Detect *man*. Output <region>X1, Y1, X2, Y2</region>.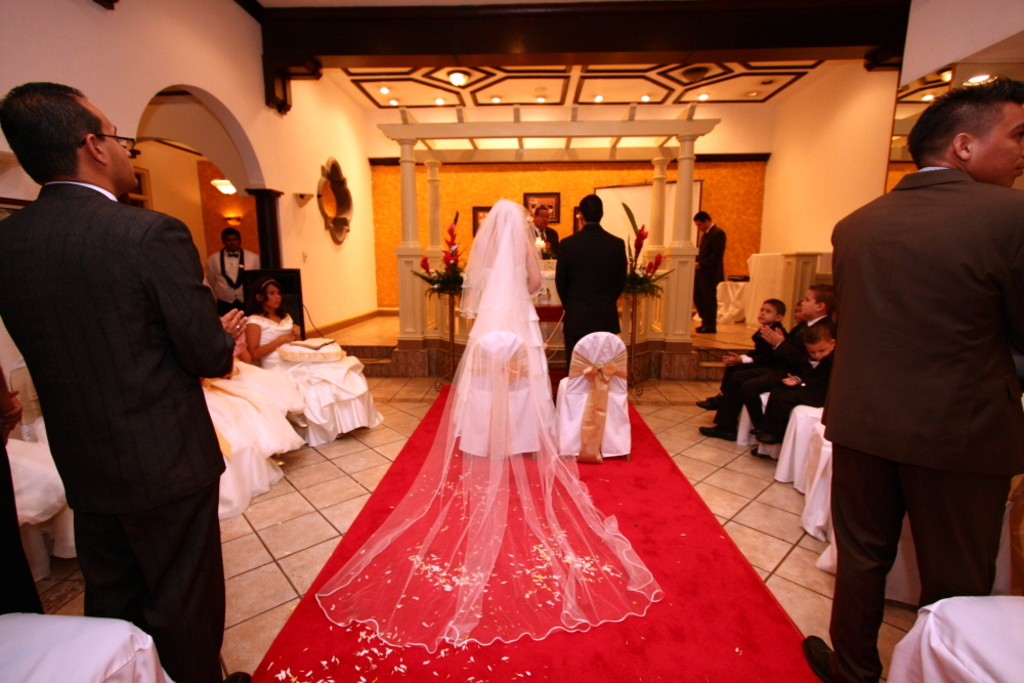
<region>694, 211, 728, 332</region>.
